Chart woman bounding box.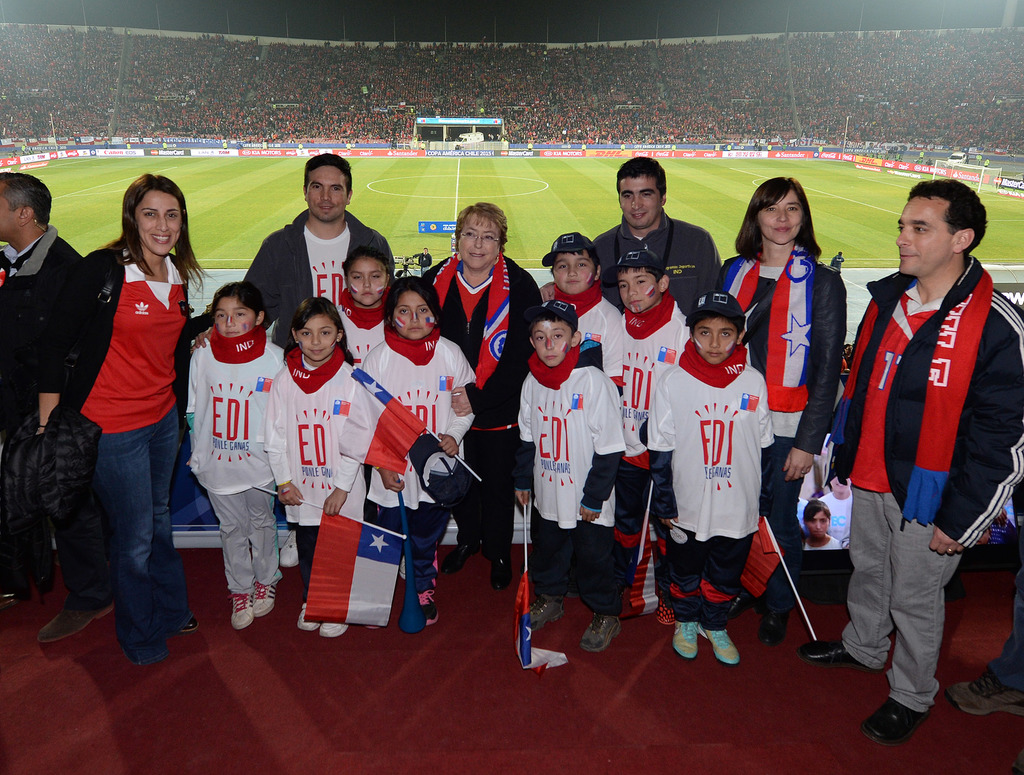
Charted: <box>53,172,208,666</box>.
